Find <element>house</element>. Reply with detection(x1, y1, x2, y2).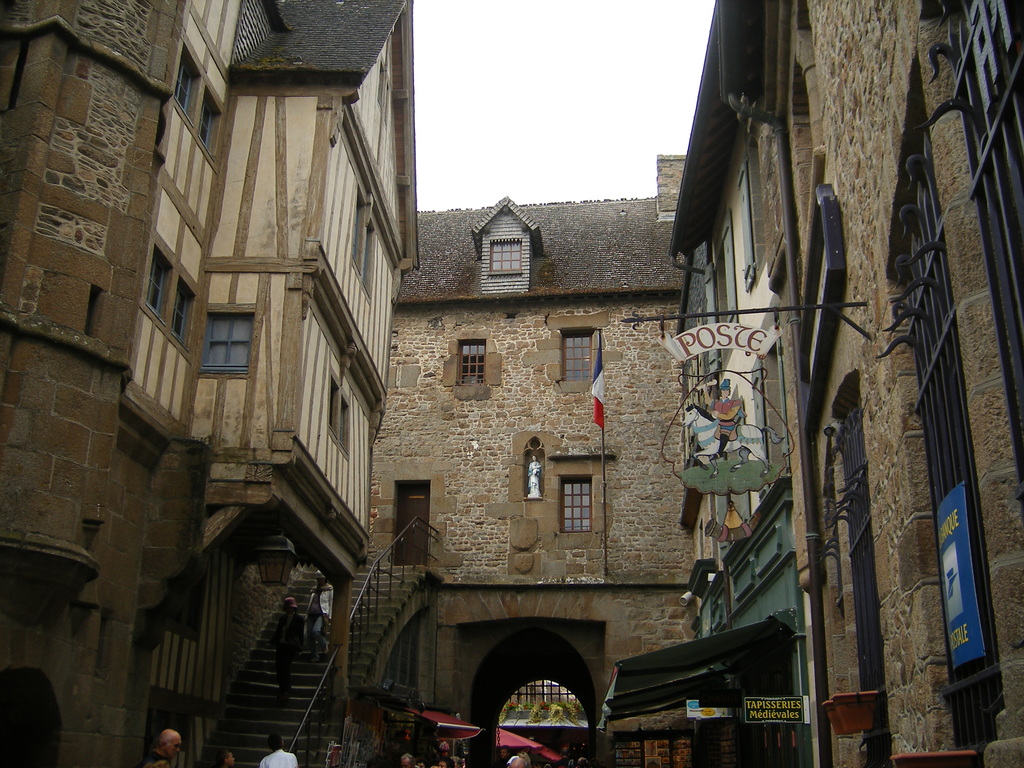
detection(753, 4, 1023, 764).
